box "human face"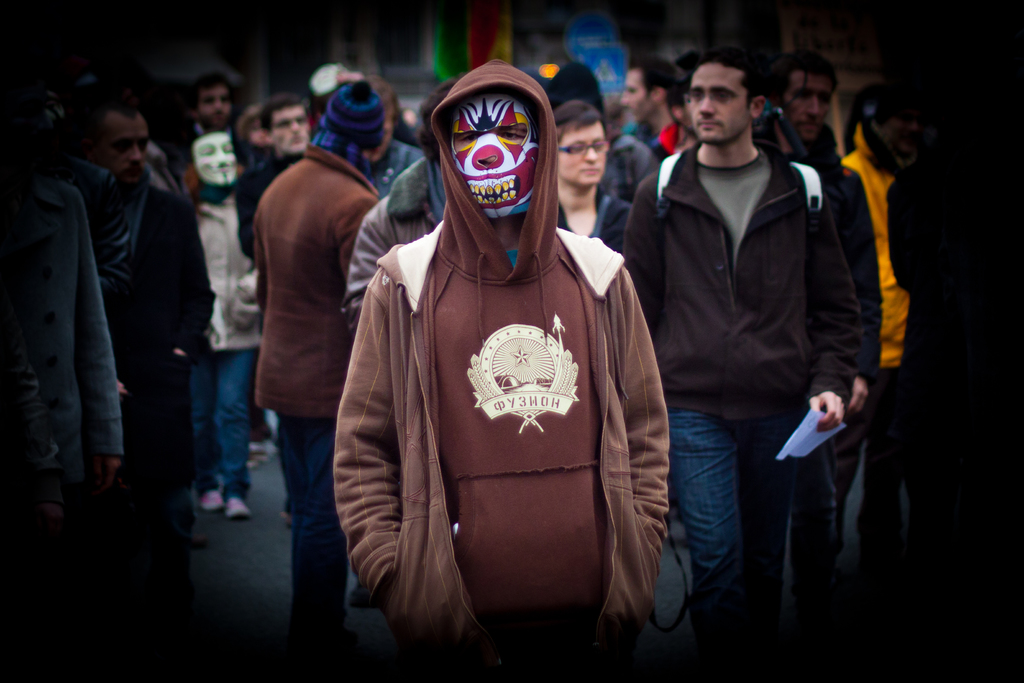
BBox(781, 65, 842, 143)
